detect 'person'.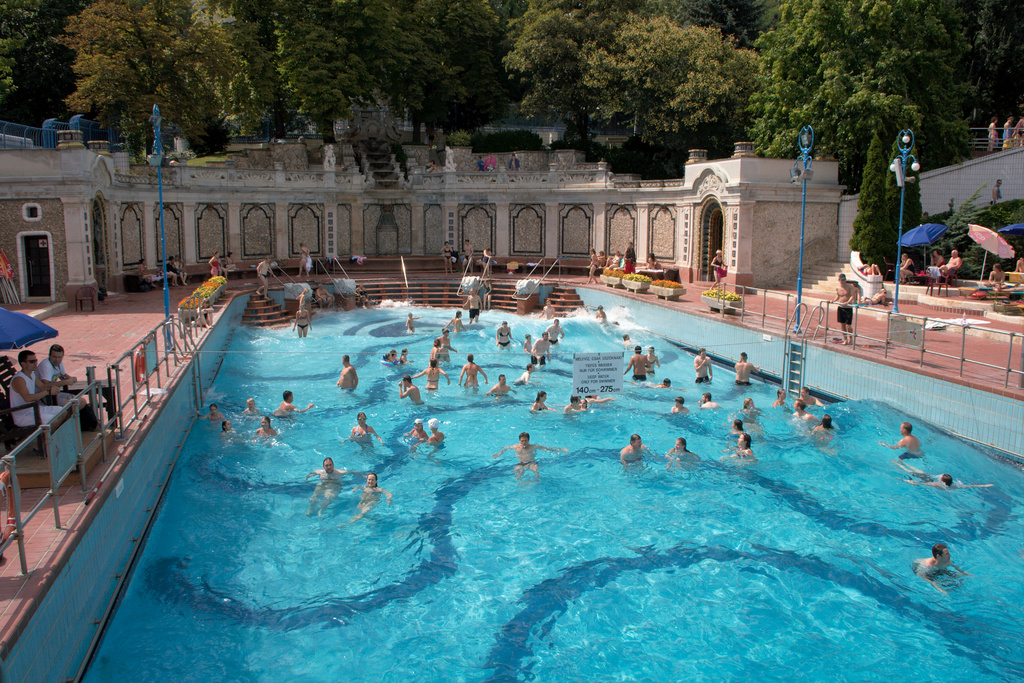
Detected at l=991, t=178, r=1004, b=206.
